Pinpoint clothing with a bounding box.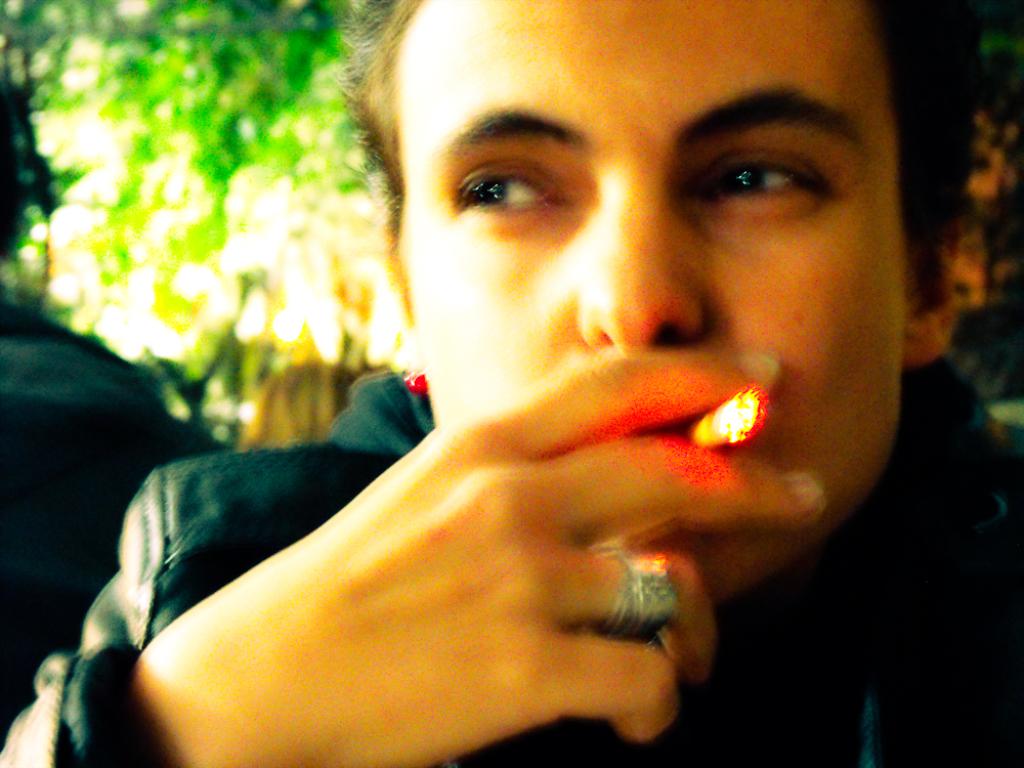
787,349,1023,767.
